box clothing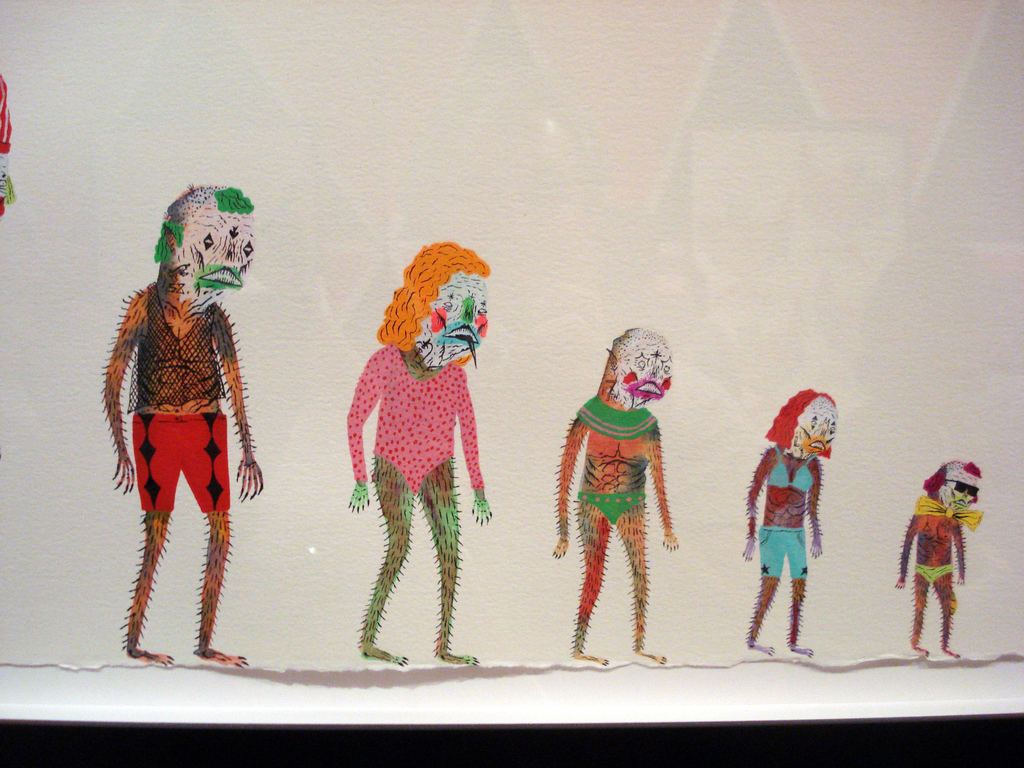
detection(762, 525, 806, 580)
